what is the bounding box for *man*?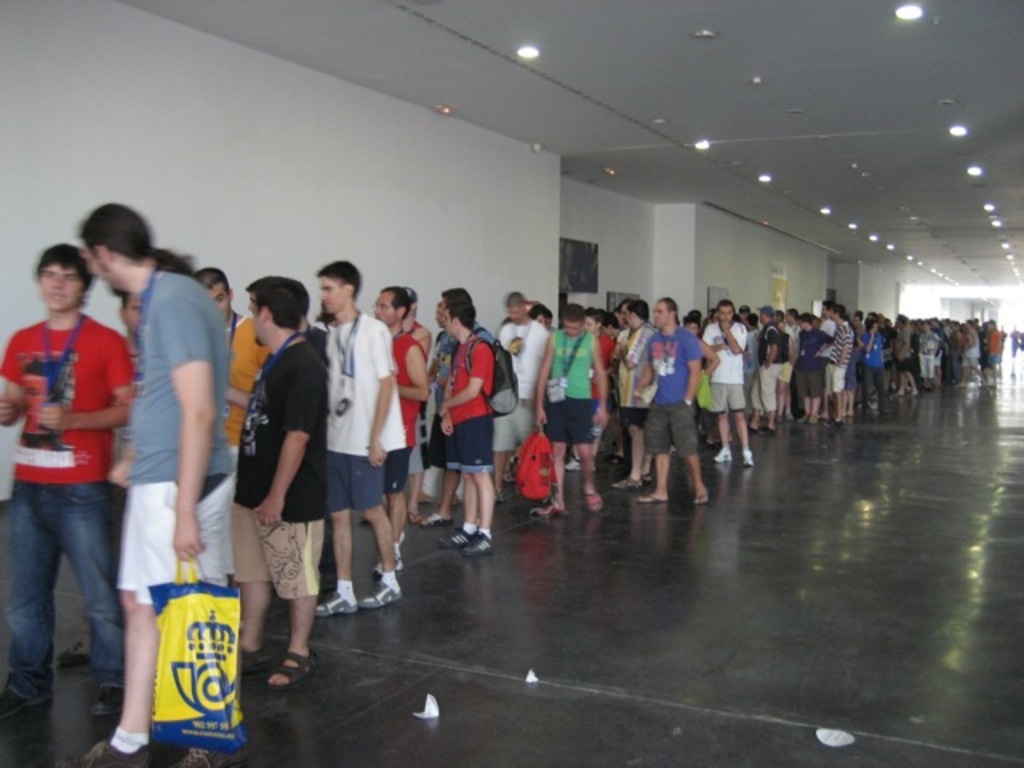
left=534, top=301, right=621, bottom=515.
